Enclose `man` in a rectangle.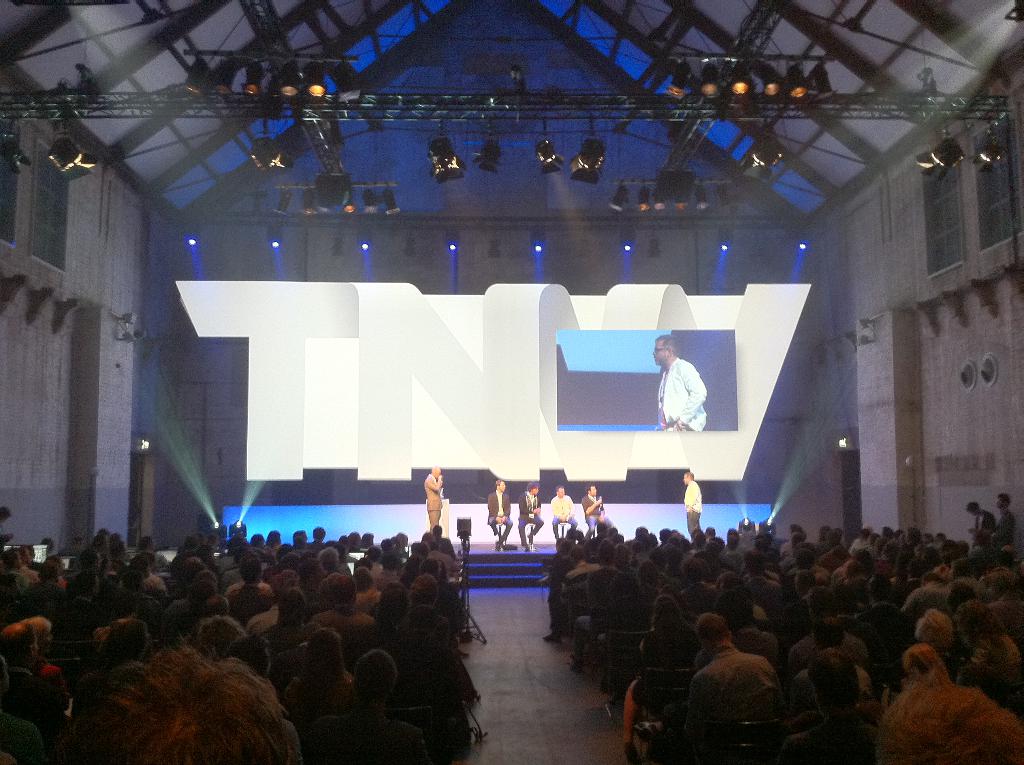
(x1=486, y1=478, x2=511, y2=551).
